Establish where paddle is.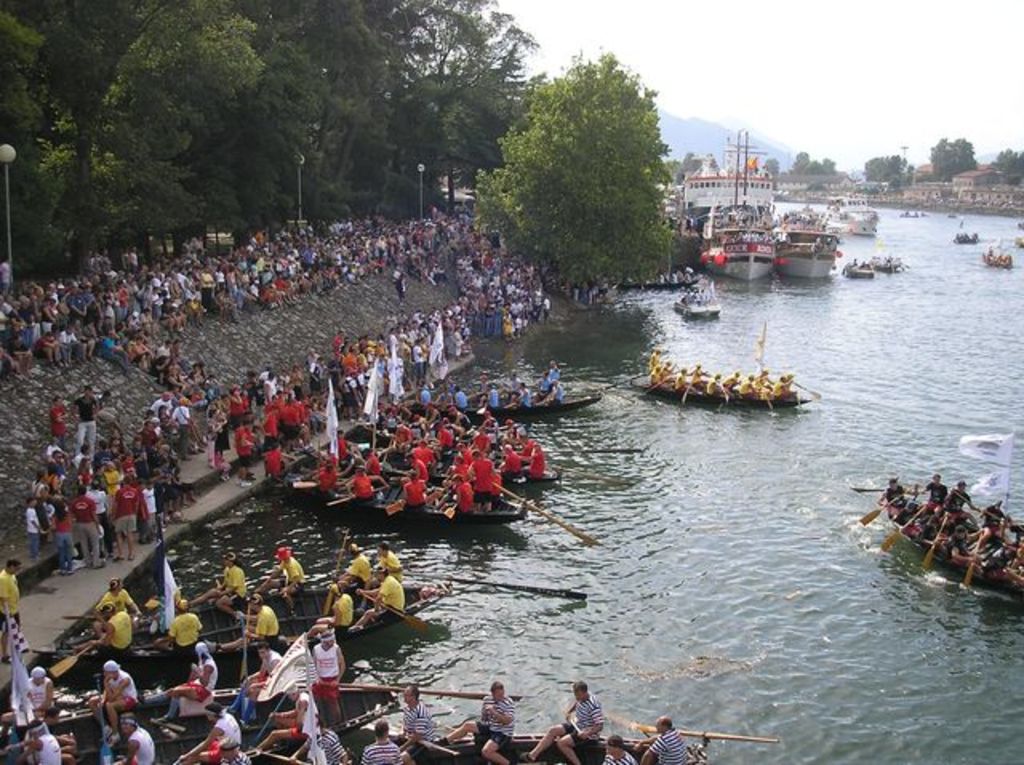
Established at 883 507 925 549.
